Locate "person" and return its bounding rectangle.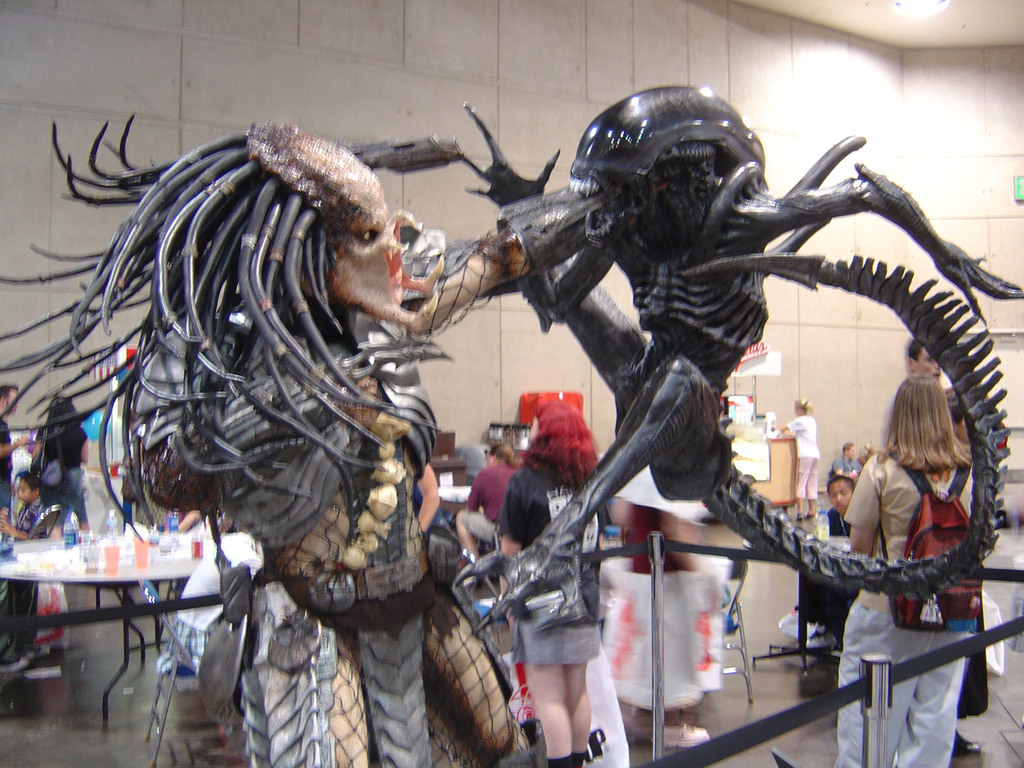
box=[772, 396, 823, 521].
